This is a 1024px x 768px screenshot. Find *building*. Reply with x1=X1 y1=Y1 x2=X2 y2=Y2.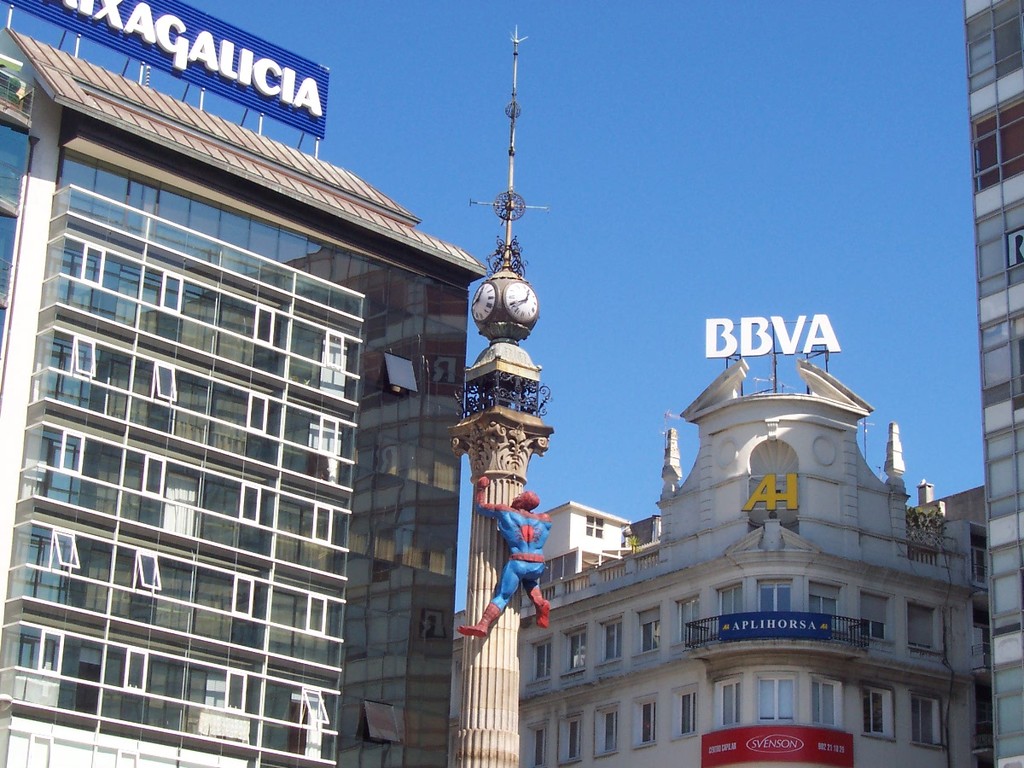
x1=0 y1=38 x2=468 y2=767.
